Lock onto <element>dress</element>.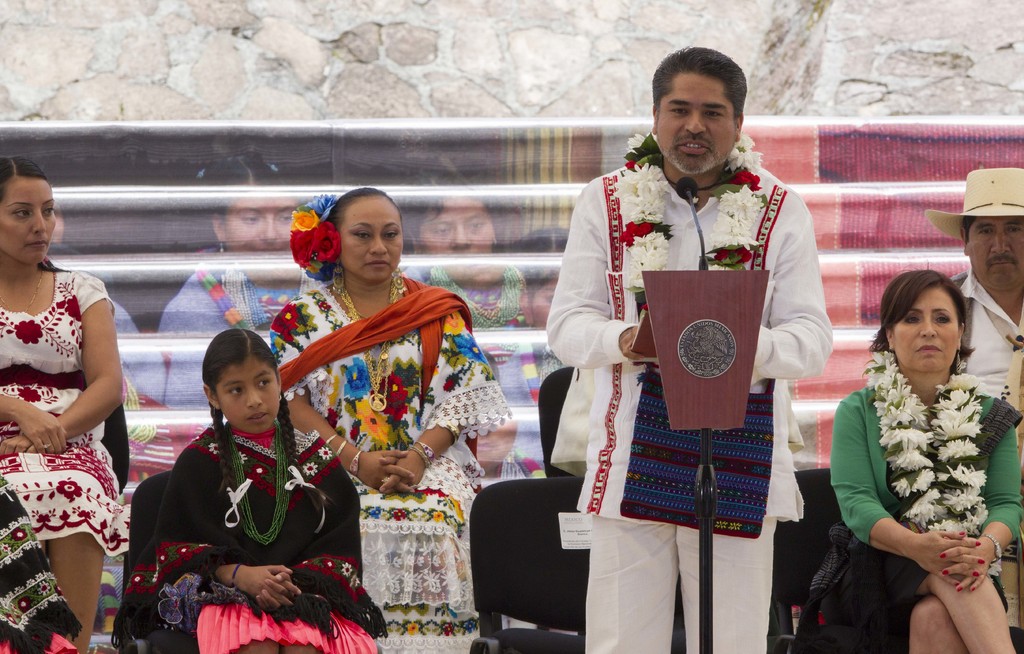
Locked: l=273, t=279, r=511, b=653.
